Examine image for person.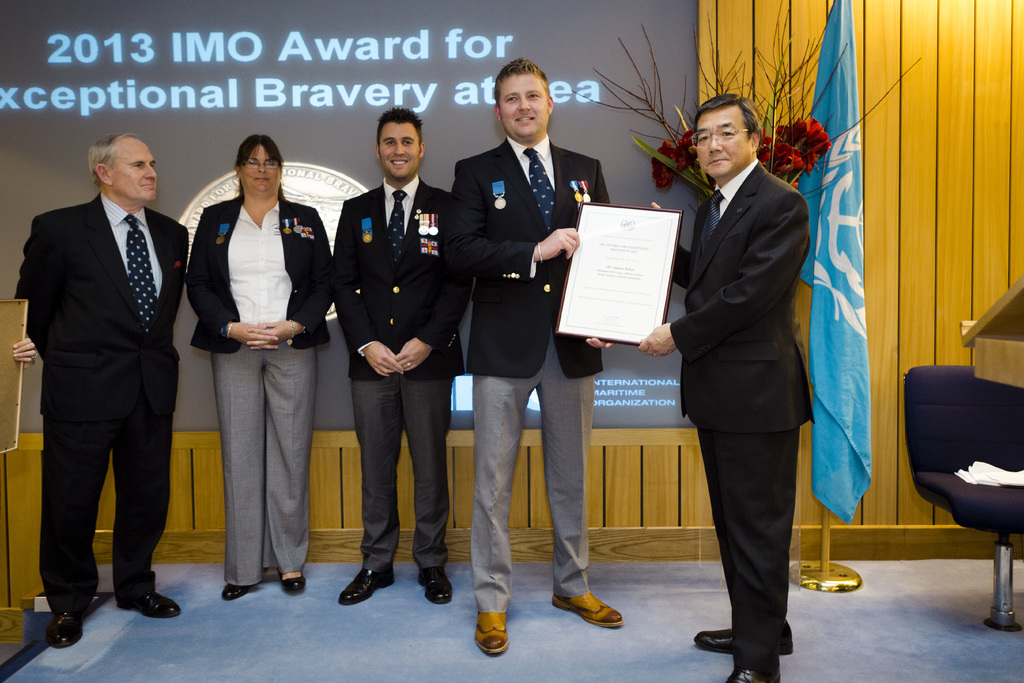
Examination result: BBox(636, 94, 810, 682).
